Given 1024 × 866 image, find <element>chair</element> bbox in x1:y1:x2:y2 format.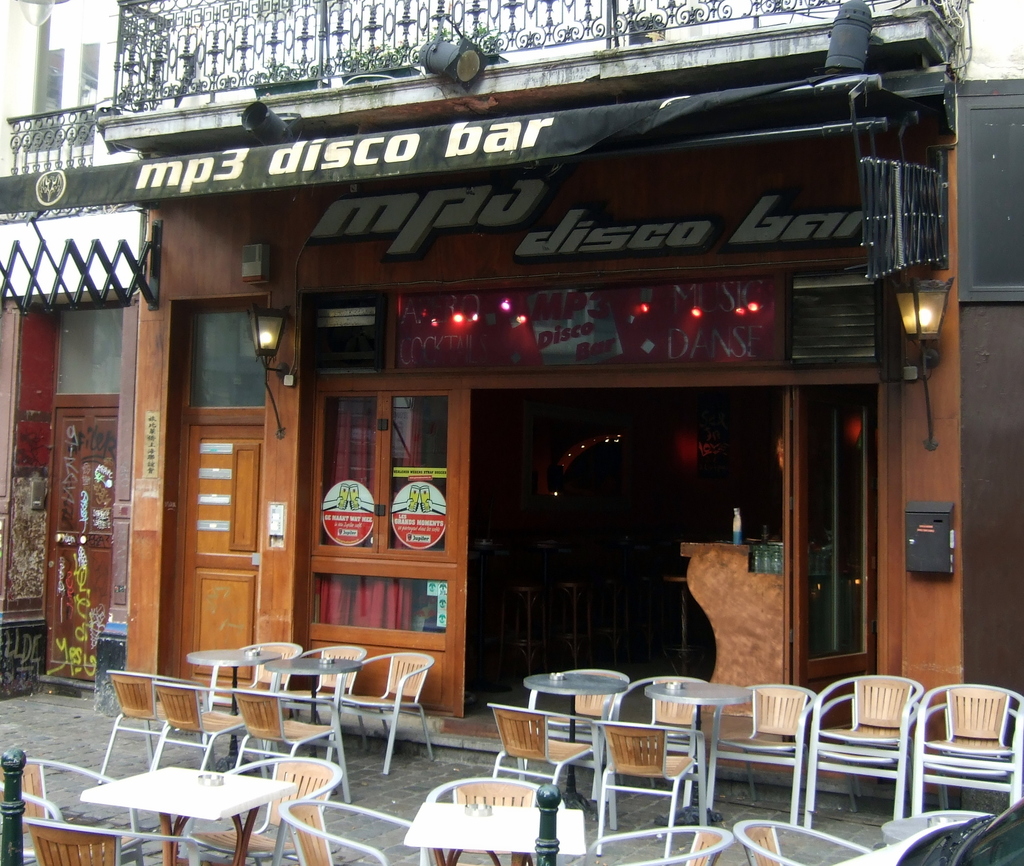
526:664:632:792.
